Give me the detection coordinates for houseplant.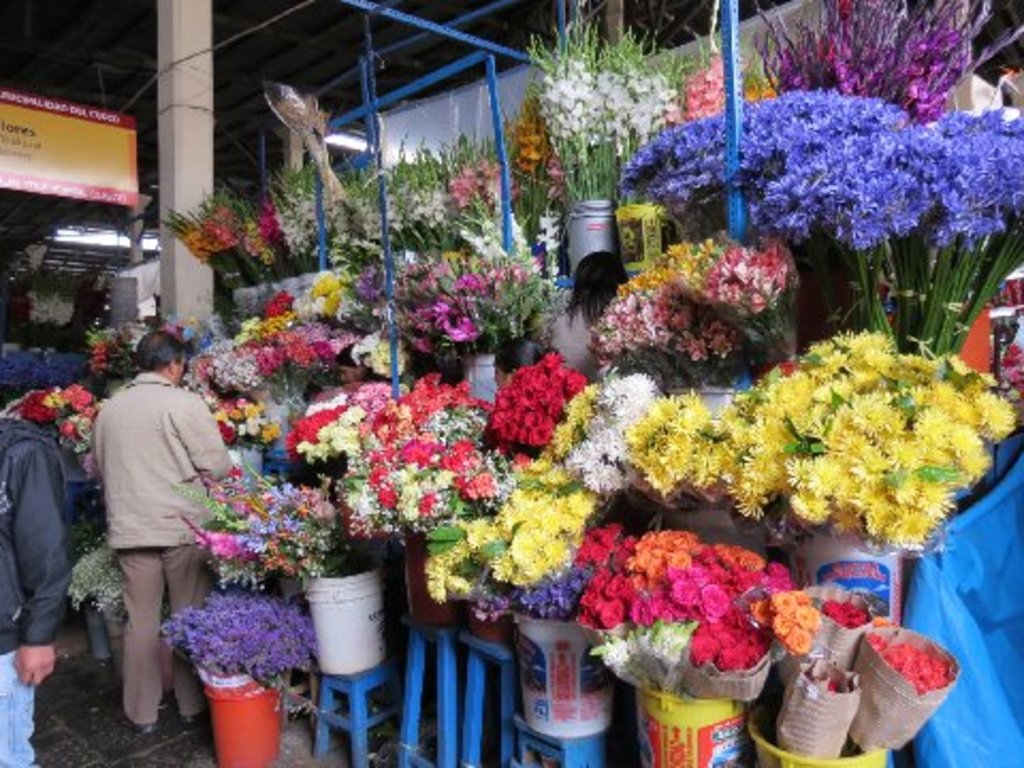
bbox=(663, 375, 757, 548).
